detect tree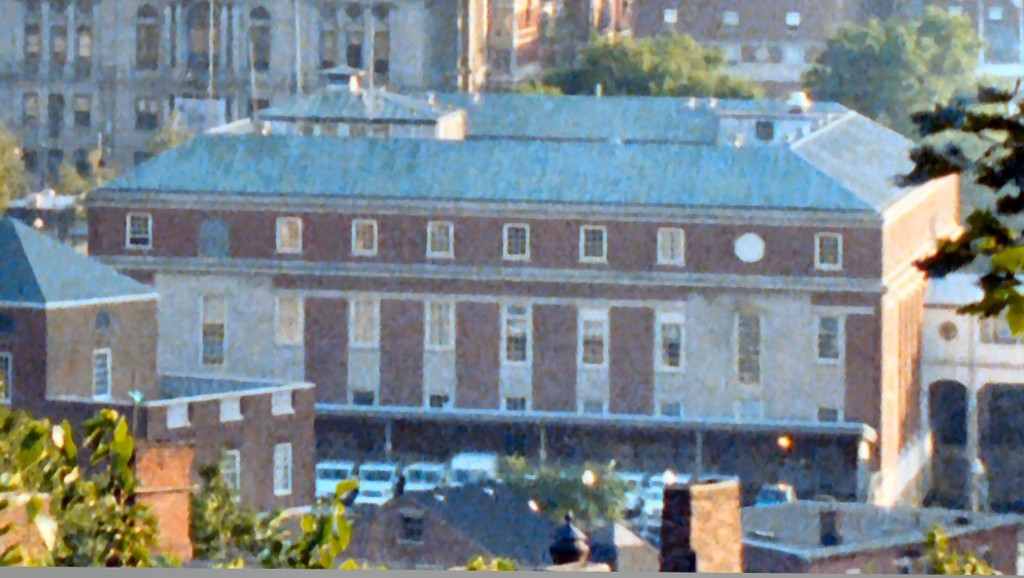
bbox=[882, 80, 1022, 335]
